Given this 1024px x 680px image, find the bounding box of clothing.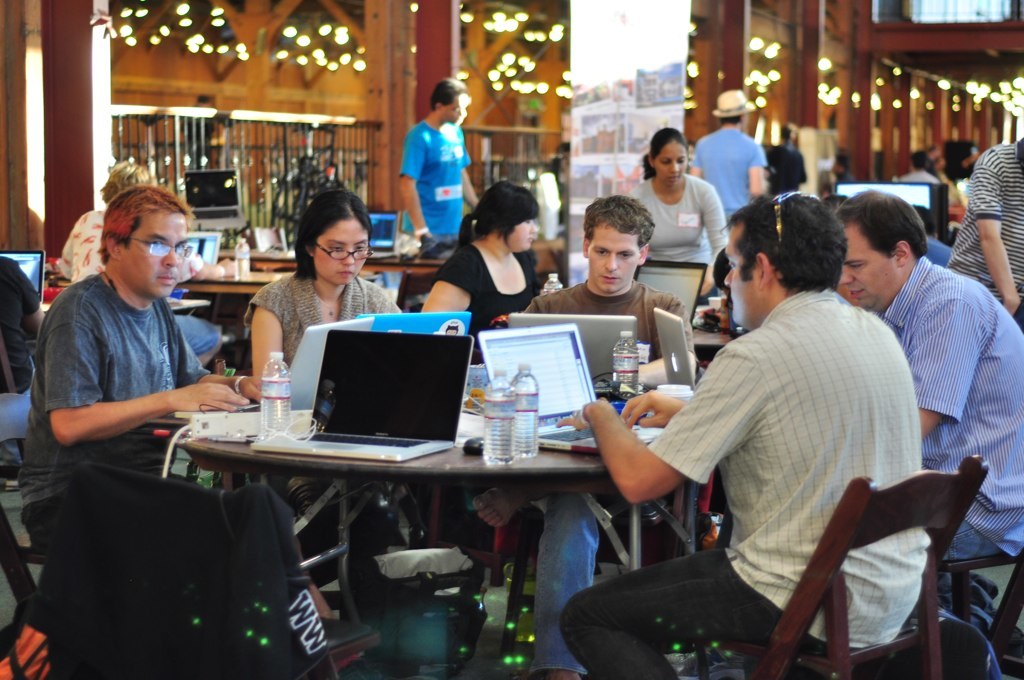
bbox(433, 244, 545, 536).
